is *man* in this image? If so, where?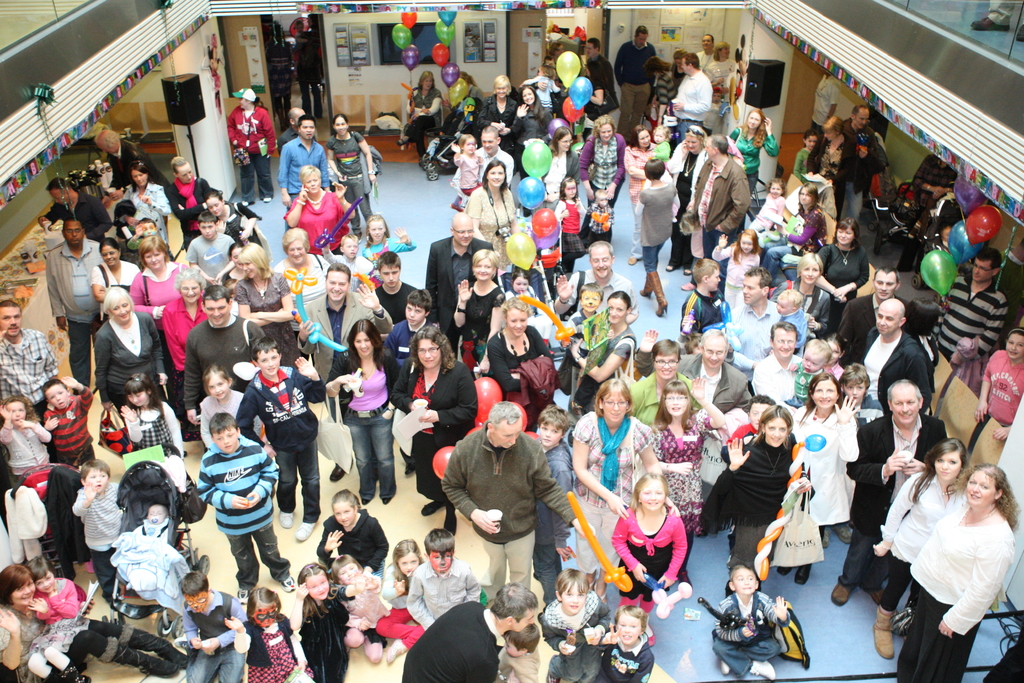
Yes, at <box>833,105,887,224</box>.
